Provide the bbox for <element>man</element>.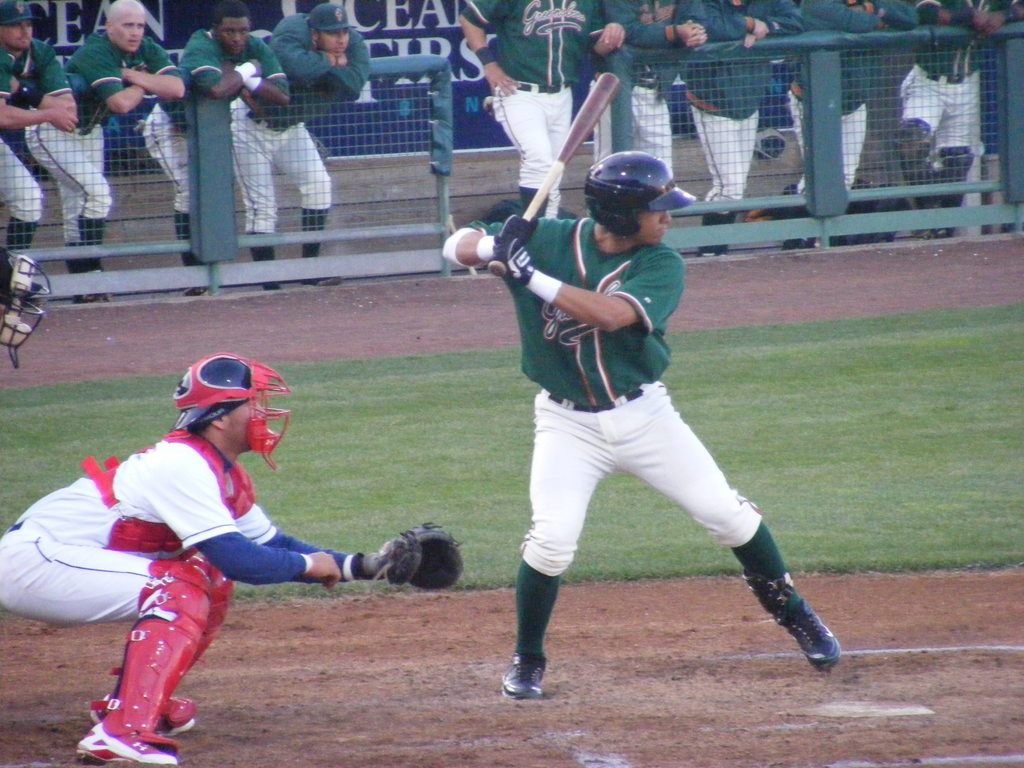
0/0/77/307.
